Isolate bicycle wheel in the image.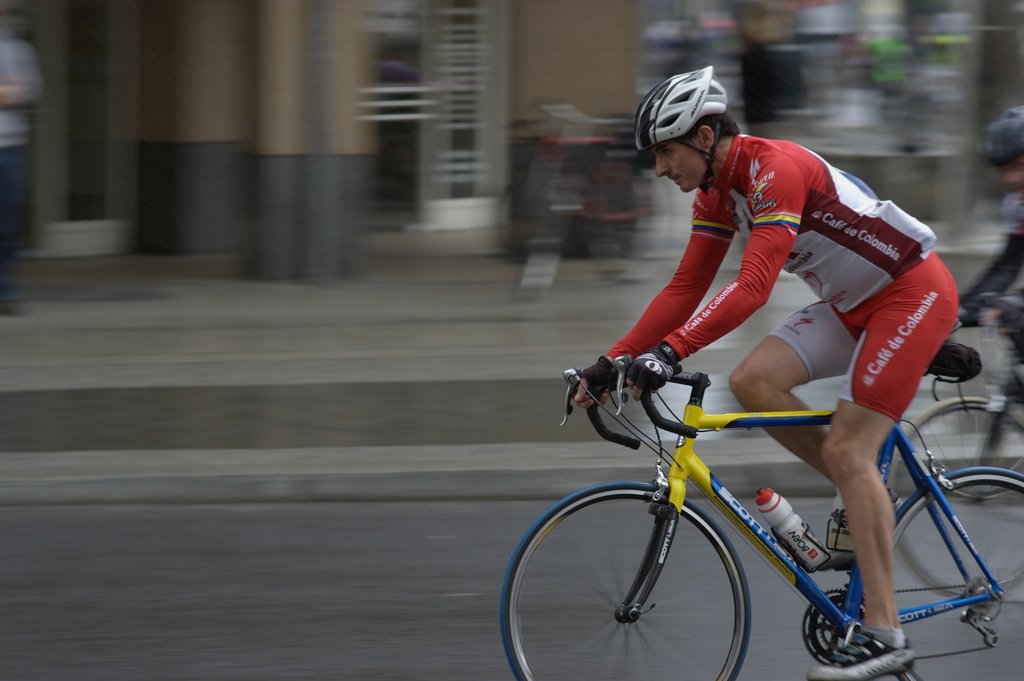
Isolated region: locate(893, 466, 1023, 680).
